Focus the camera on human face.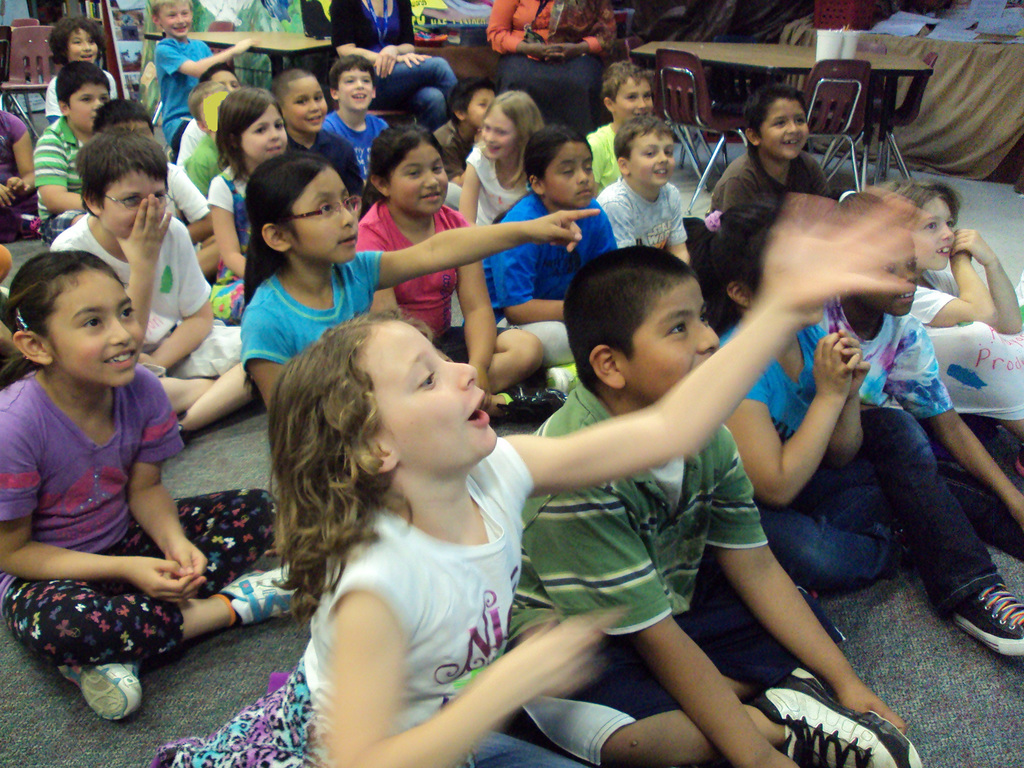
Focus region: Rect(761, 101, 810, 159).
